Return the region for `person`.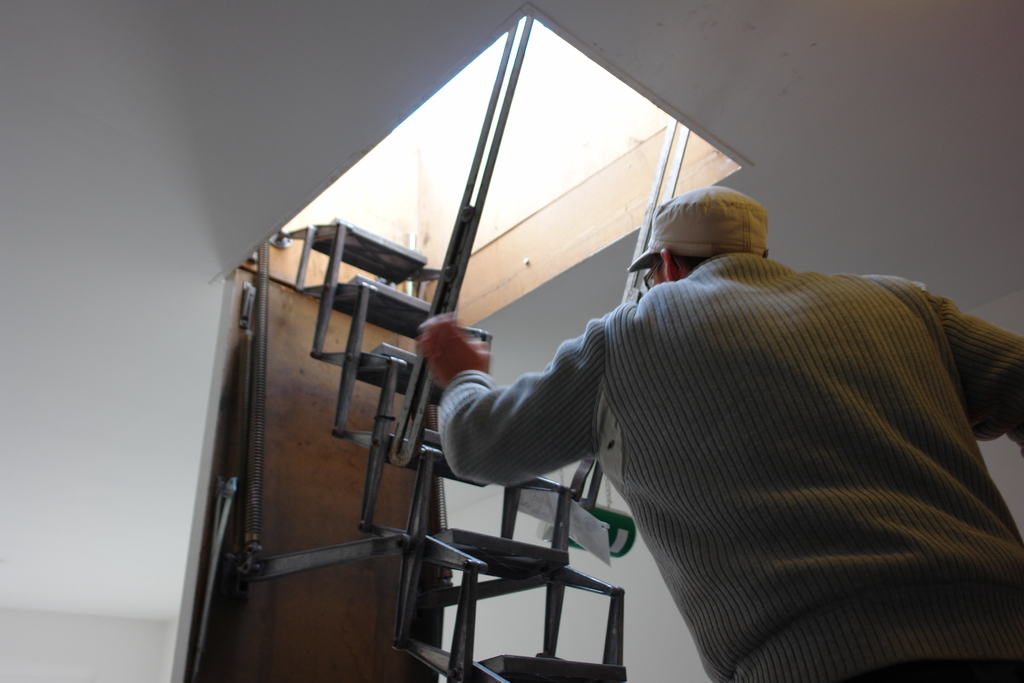
{"left": 415, "top": 184, "right": 1023, "bottom": 682}.
